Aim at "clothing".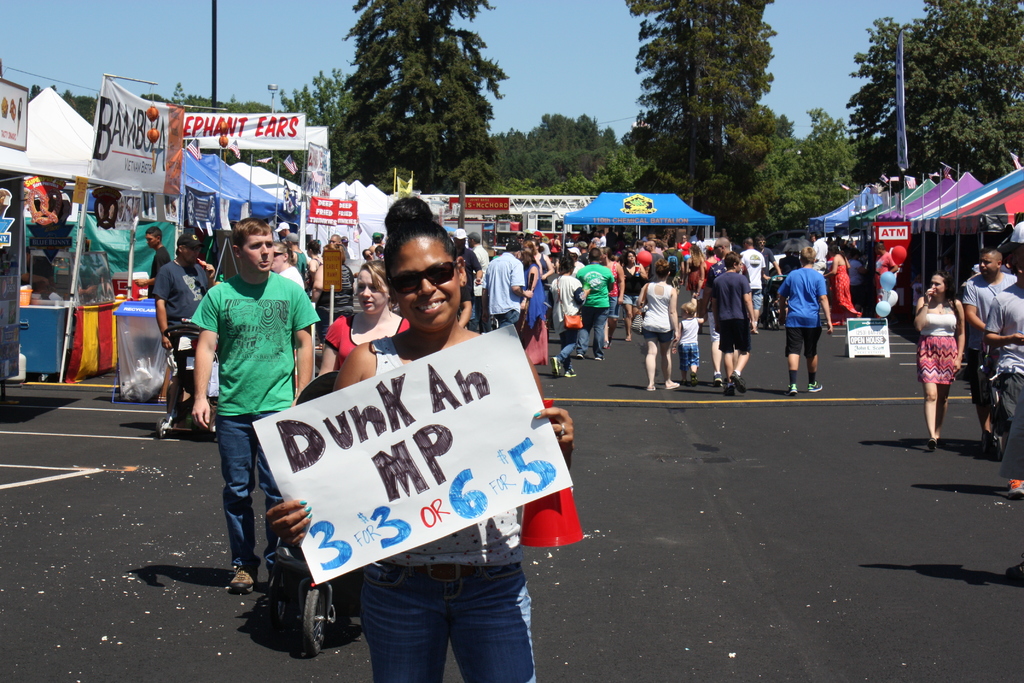
Aimed at region(602, 262, 620, 320).
